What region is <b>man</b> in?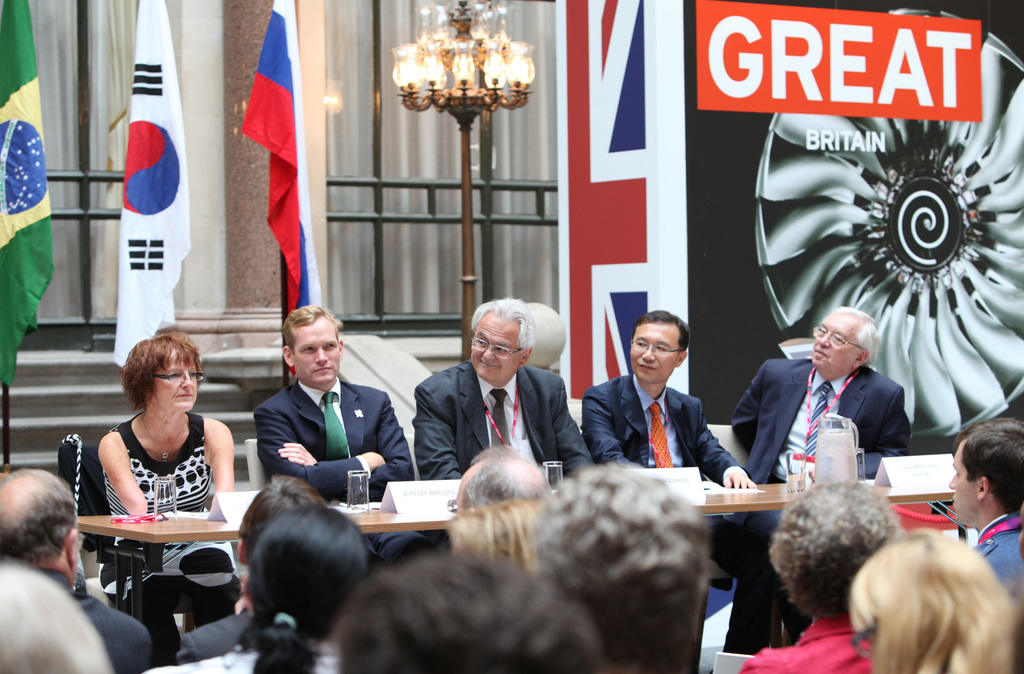
[left=733, top=314, right=921, bottom=654].
